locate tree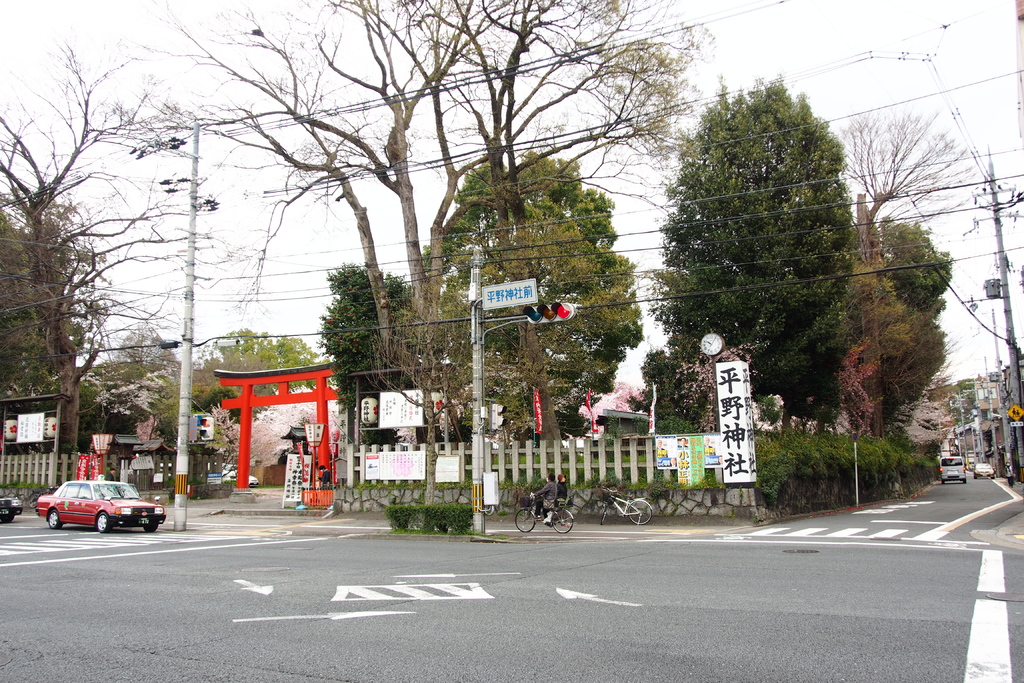
select_region(0, 43, 199, 456)
